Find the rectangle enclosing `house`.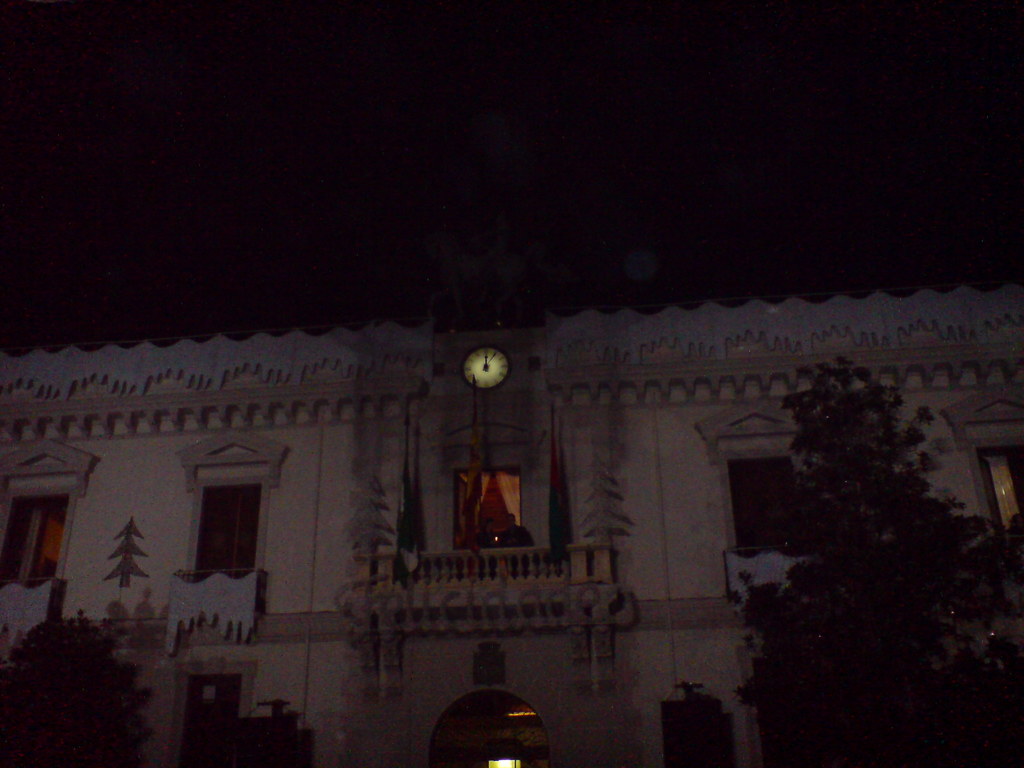
<region>0, 280, 1023, 767</region>.
